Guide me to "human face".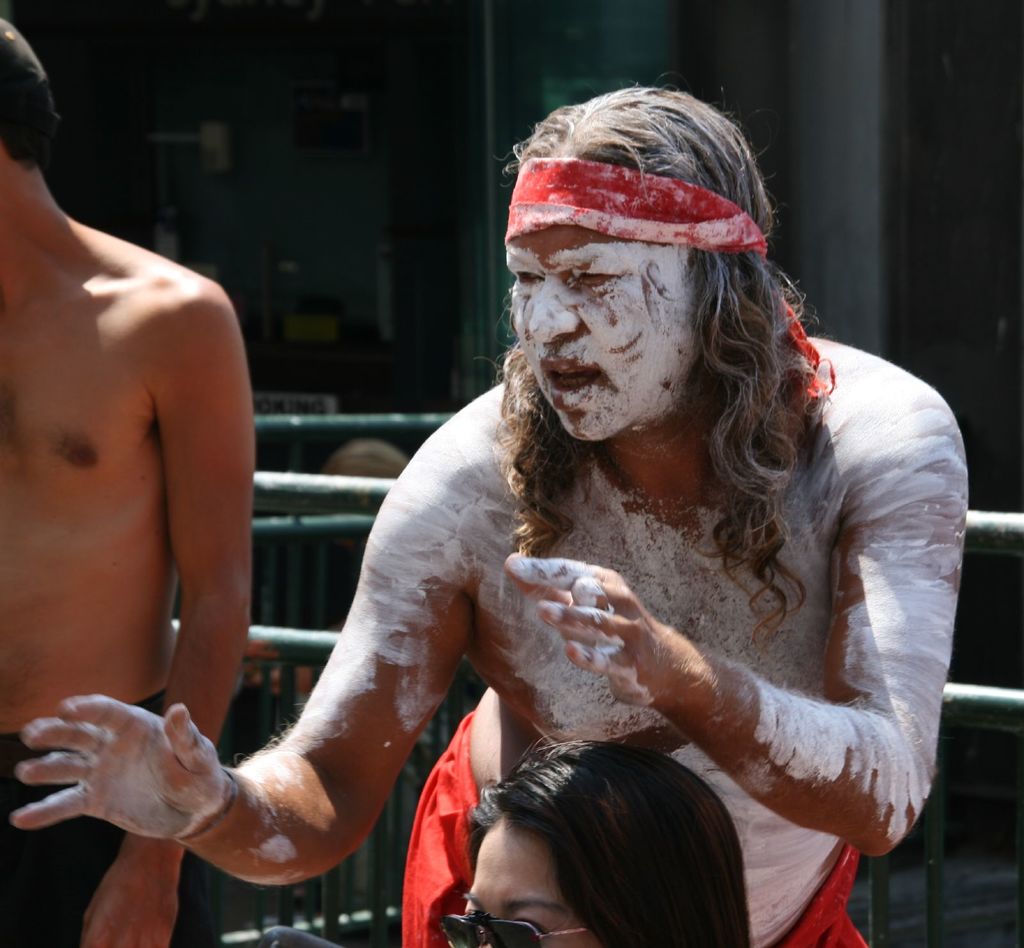
Guidance: [left=463, top=816, right=599, bottom=947].
